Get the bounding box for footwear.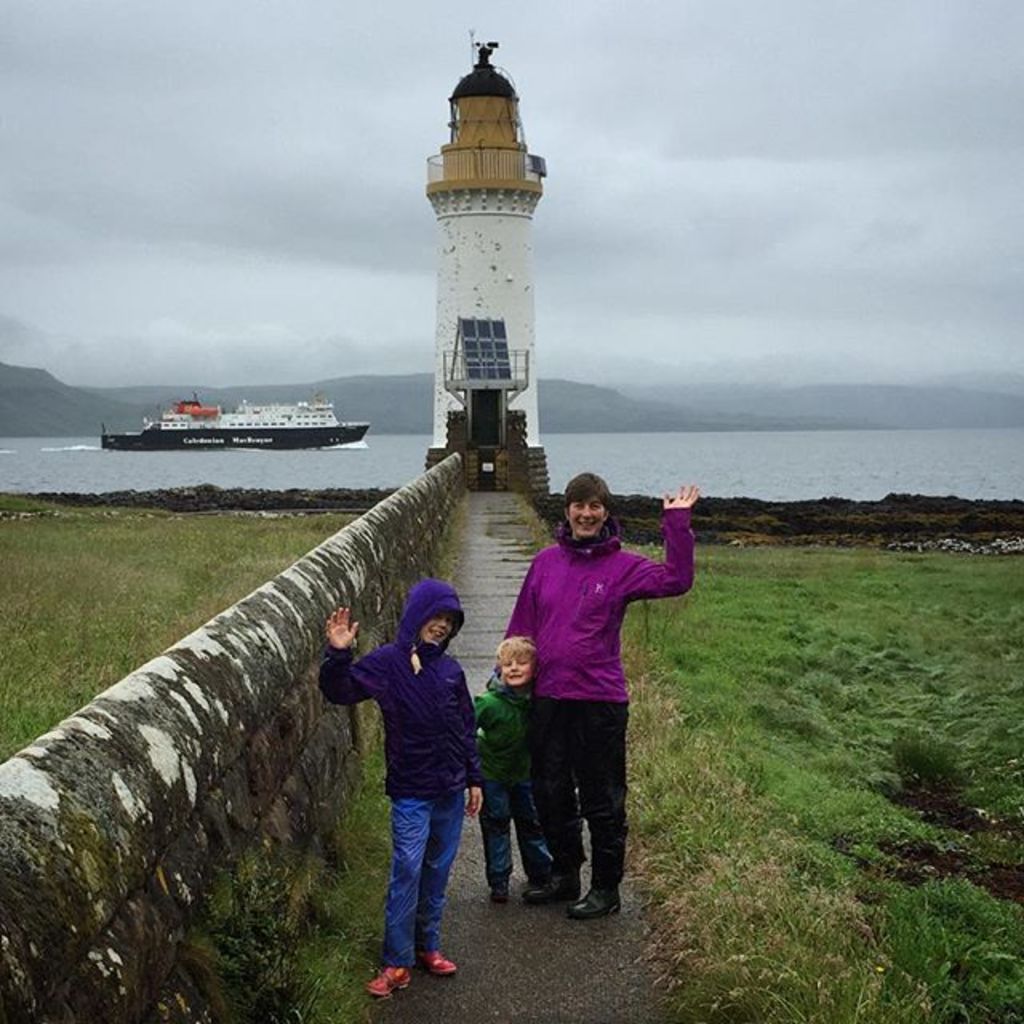
BBox(566, 882, 626, 917).
